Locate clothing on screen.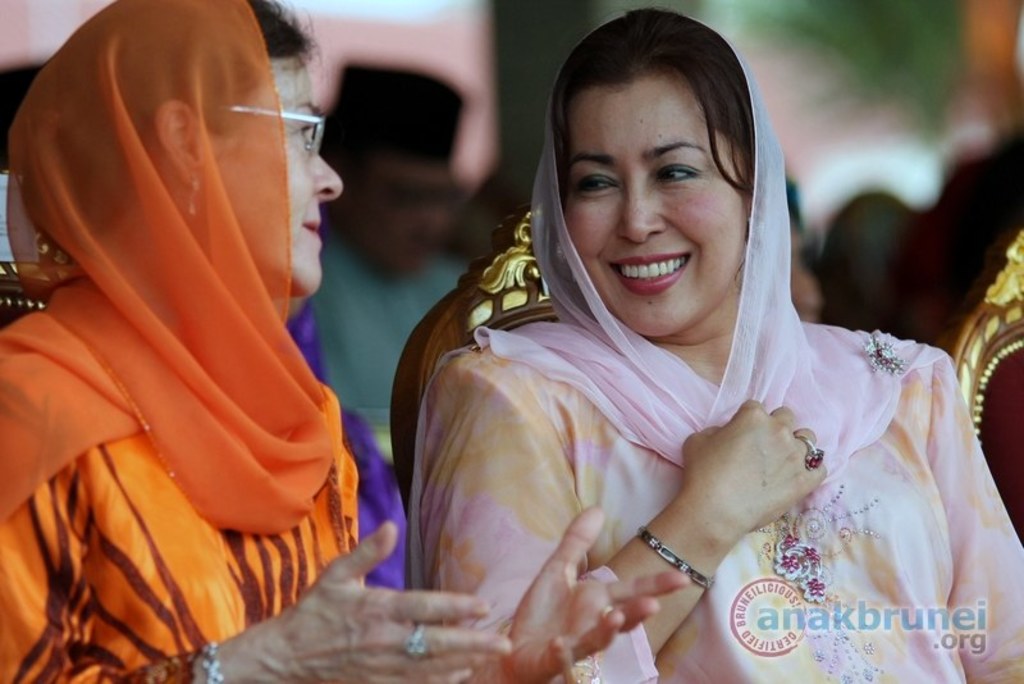
On screen at 15 24 338 628.
